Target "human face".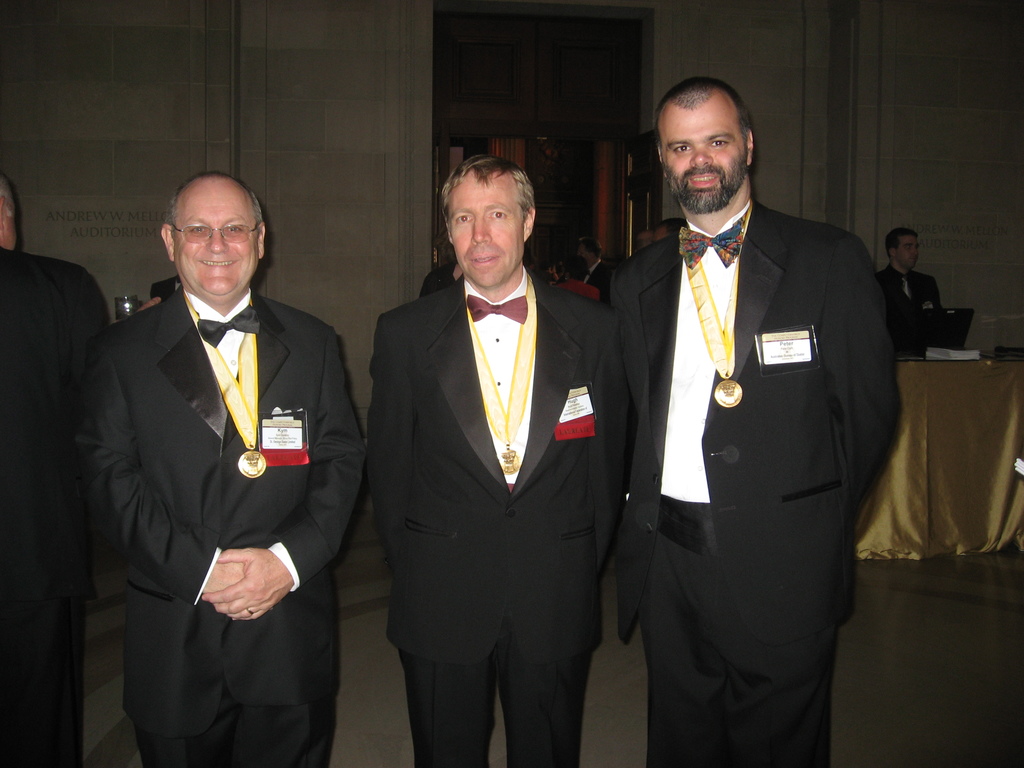
Target region: bbox=(898, 236, 918, 269).
